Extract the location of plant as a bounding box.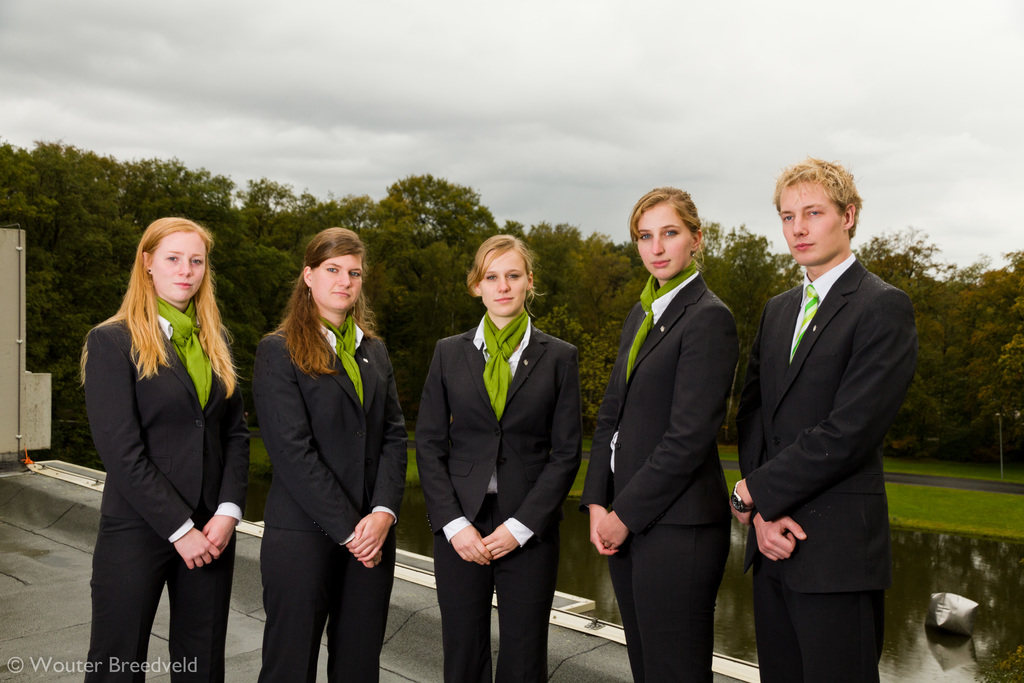
box=[717, 450, 737, 463].
